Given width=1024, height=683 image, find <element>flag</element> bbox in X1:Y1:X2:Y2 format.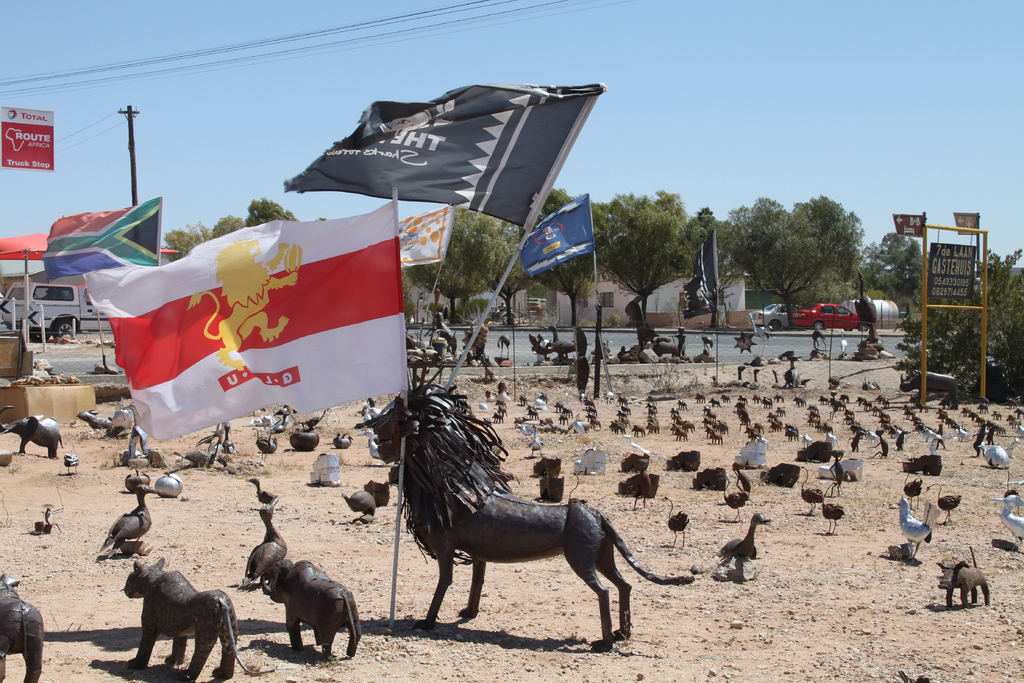
280:76:601:226.
